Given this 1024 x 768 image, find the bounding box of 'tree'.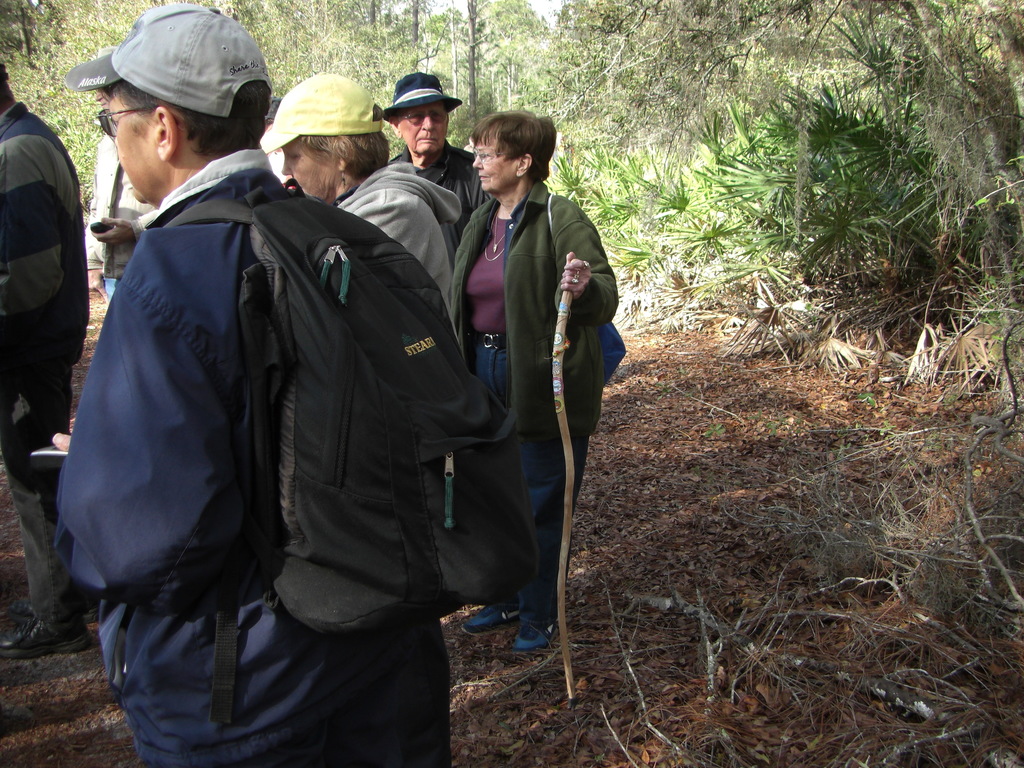
<region>460, 0, 506, 121</region>.
